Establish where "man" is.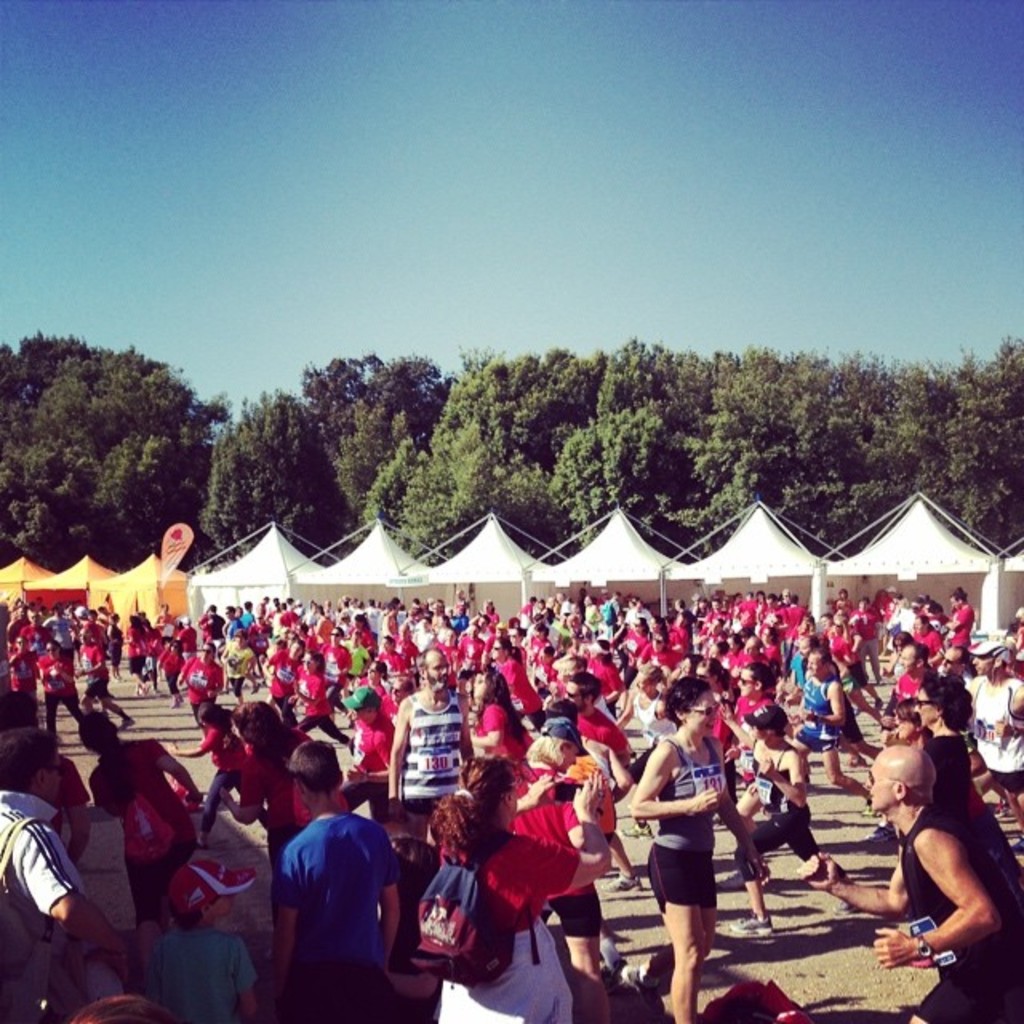
Established at box=[74, 629, 134, 730].
